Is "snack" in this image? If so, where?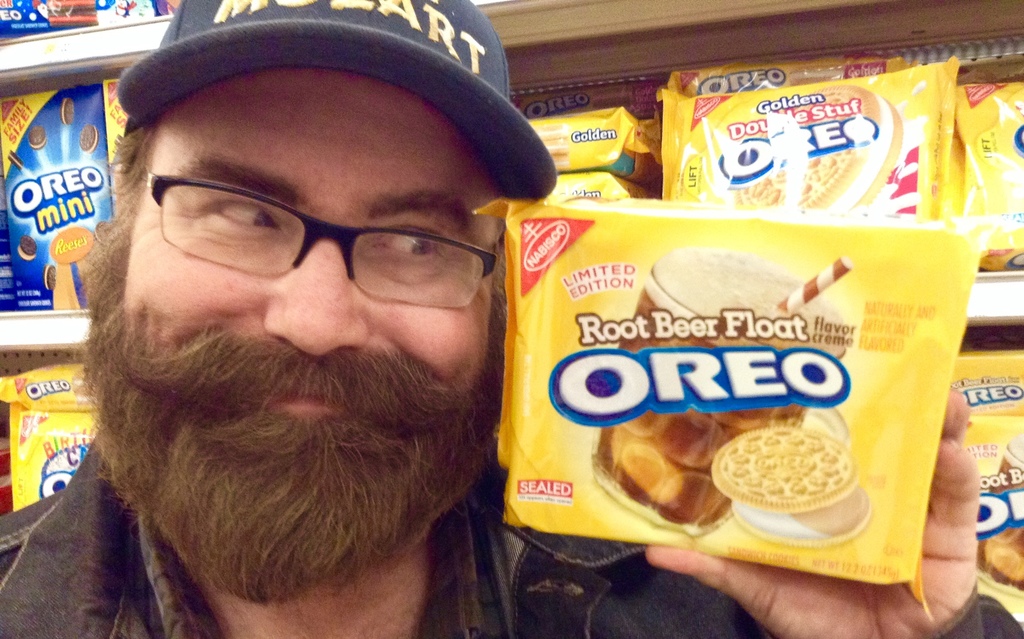
Yes, at (47, 0, 96, 27).
